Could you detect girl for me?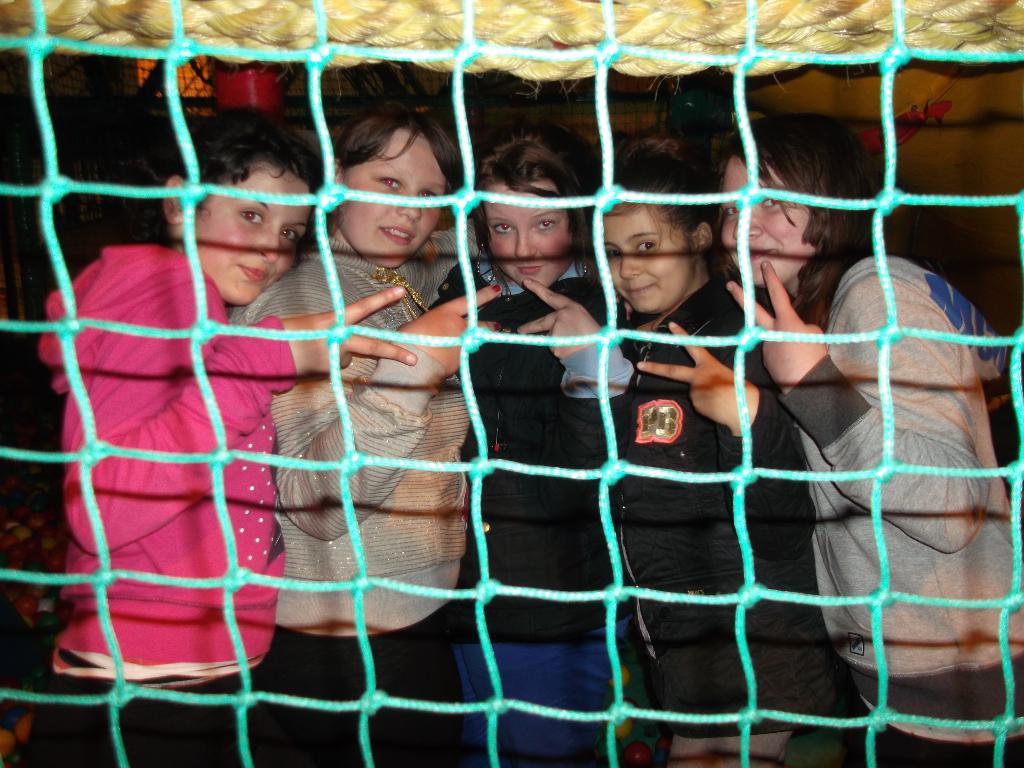
Detection result: {"left": 587, "top": 84, "right": 852, "bottom": 767}.
